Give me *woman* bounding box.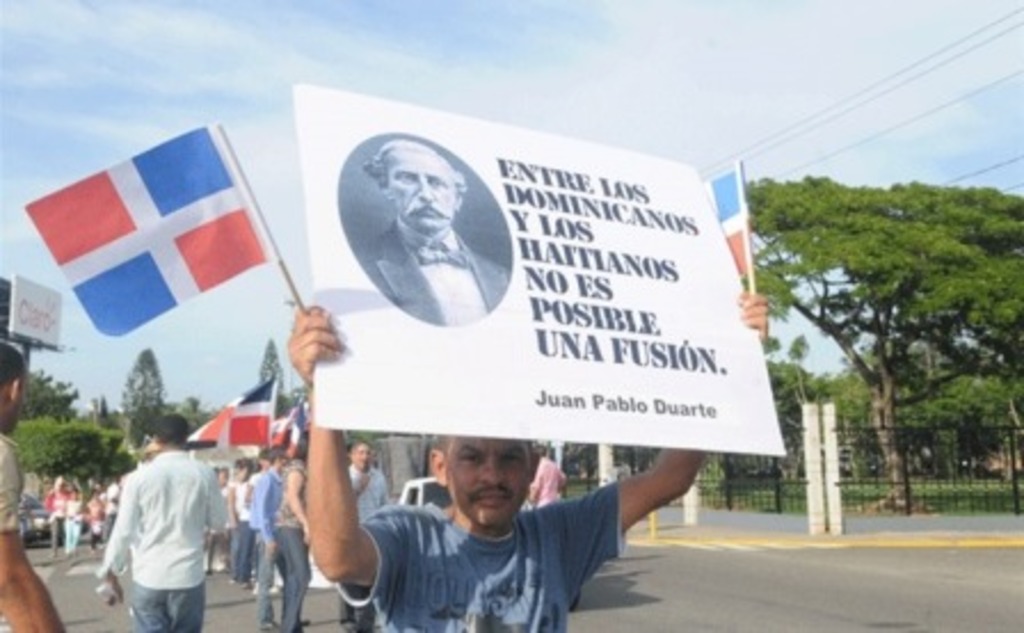
<box>41,471,69,555</box>.
